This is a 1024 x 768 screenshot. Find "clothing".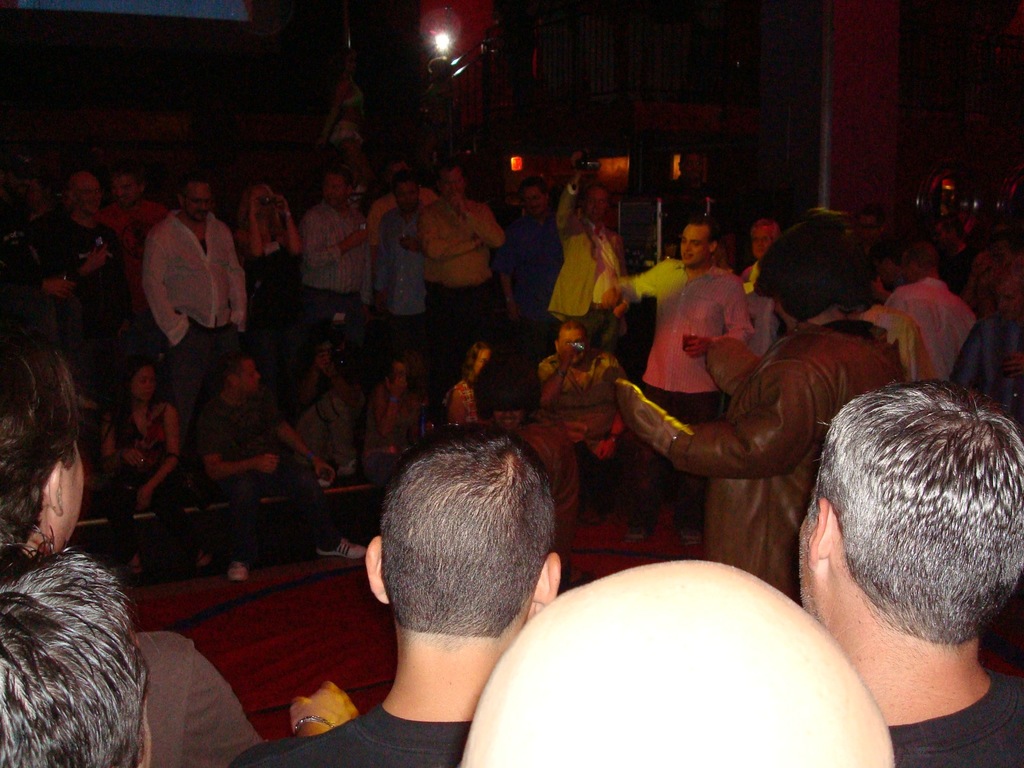
Bounding box: pyautogui.locateOnScreen(300, 202, 384, 349).
